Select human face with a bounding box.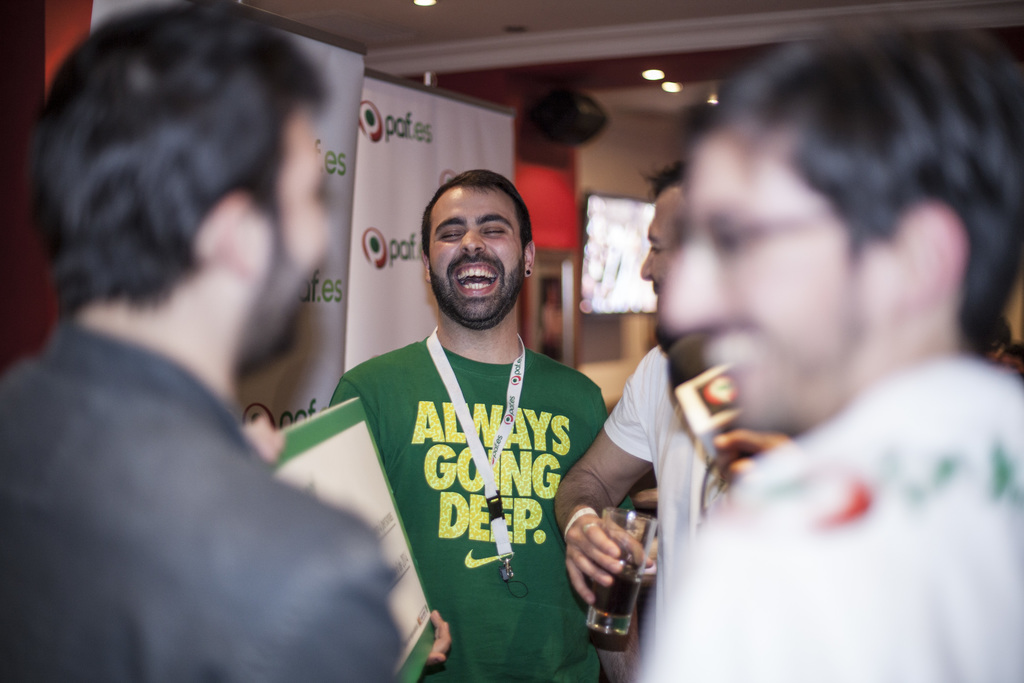
235/107/333/370.
